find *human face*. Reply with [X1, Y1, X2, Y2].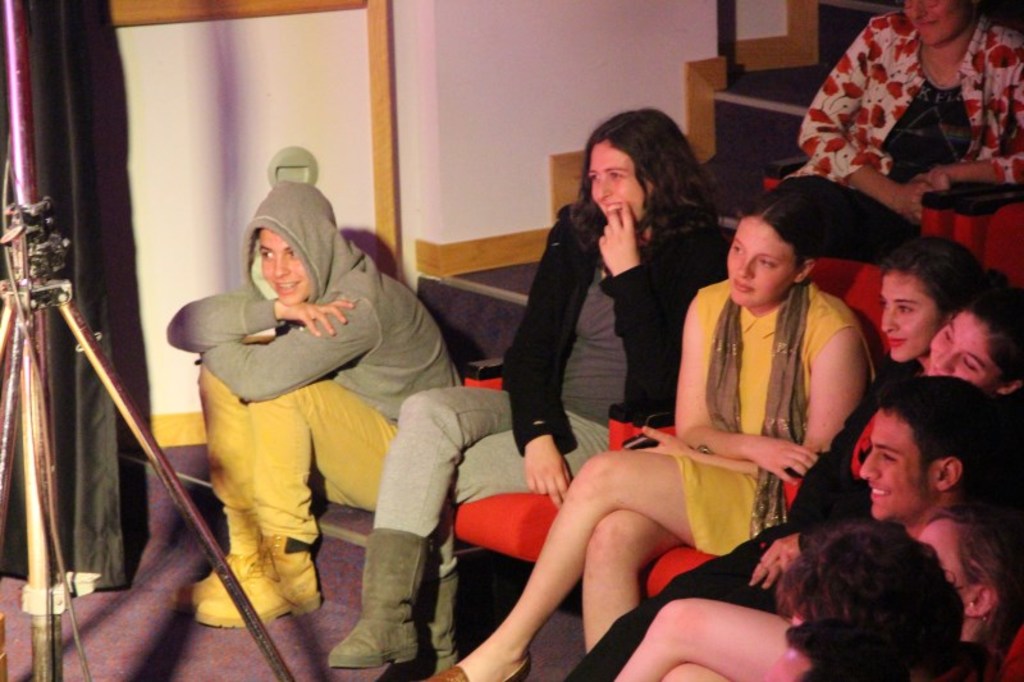
[927, 312, 1009, 380].
